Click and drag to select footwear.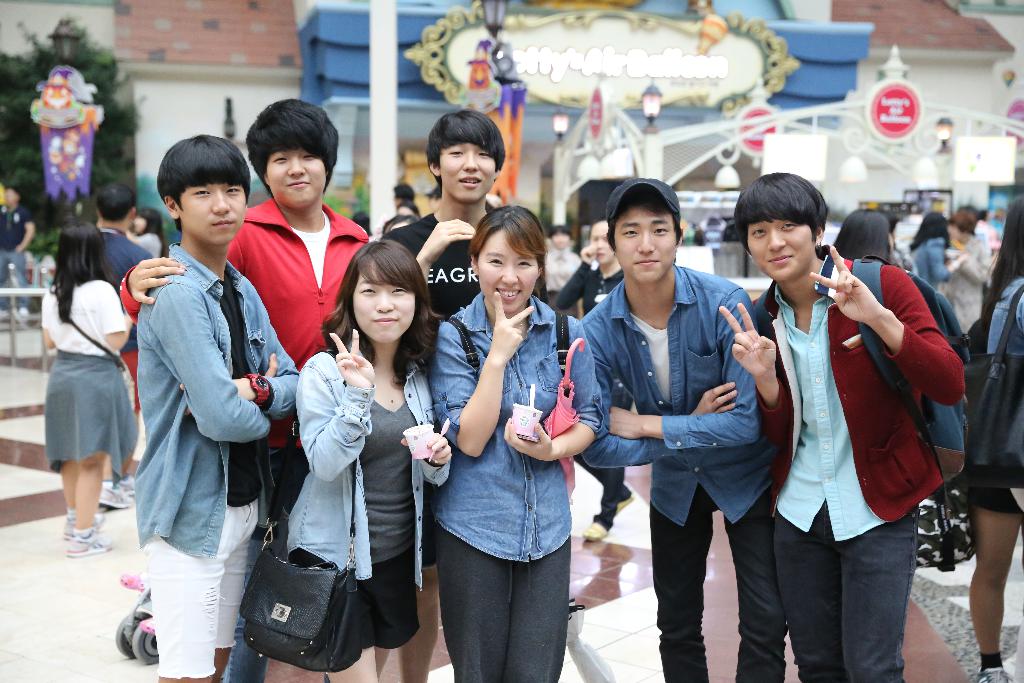
Selection: <box>581,520,605,541</box>.
